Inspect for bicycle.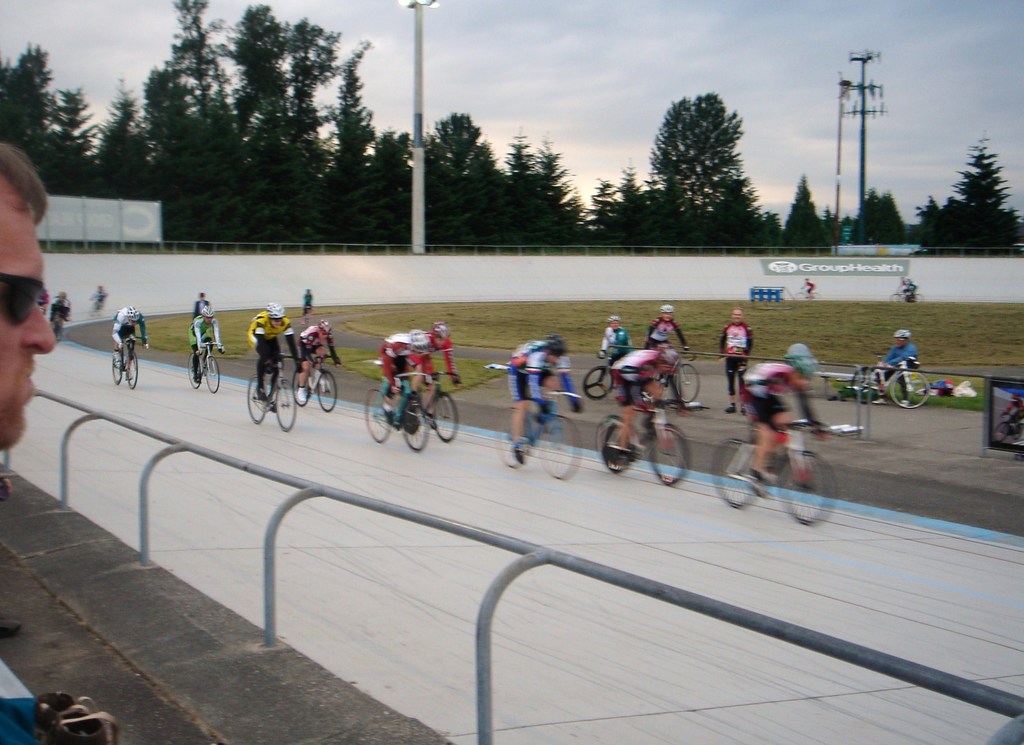
Inspection: 859,357,931,421.
